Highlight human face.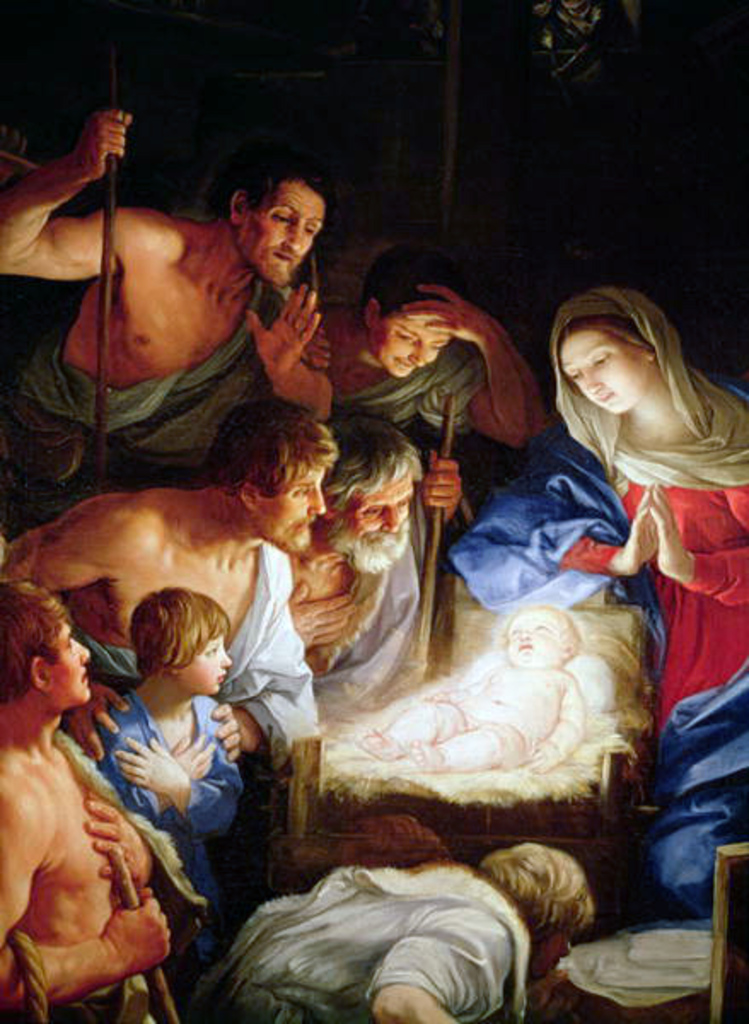
Highlighted region: [x1=505, y1=608, x2=558, y2=664].
